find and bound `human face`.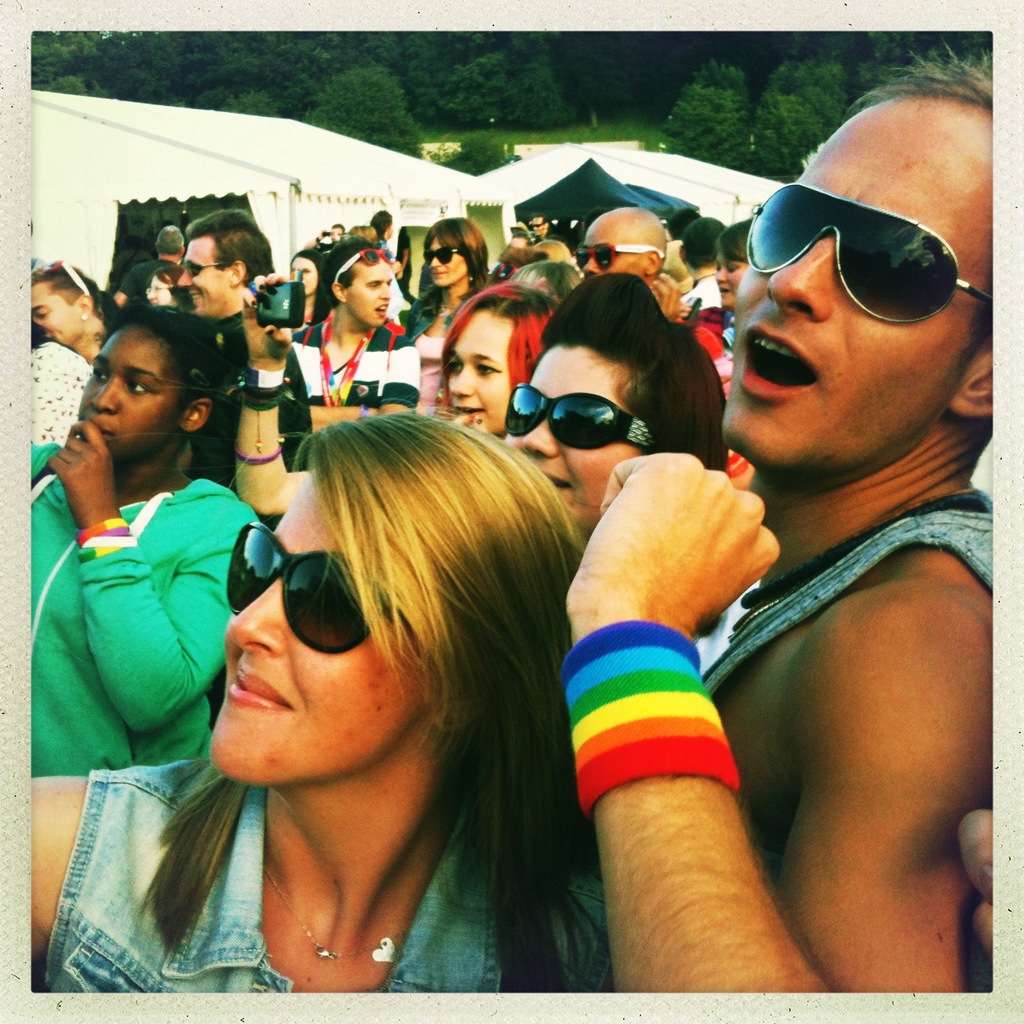
Bound: region(429, 241, 467, 289).
